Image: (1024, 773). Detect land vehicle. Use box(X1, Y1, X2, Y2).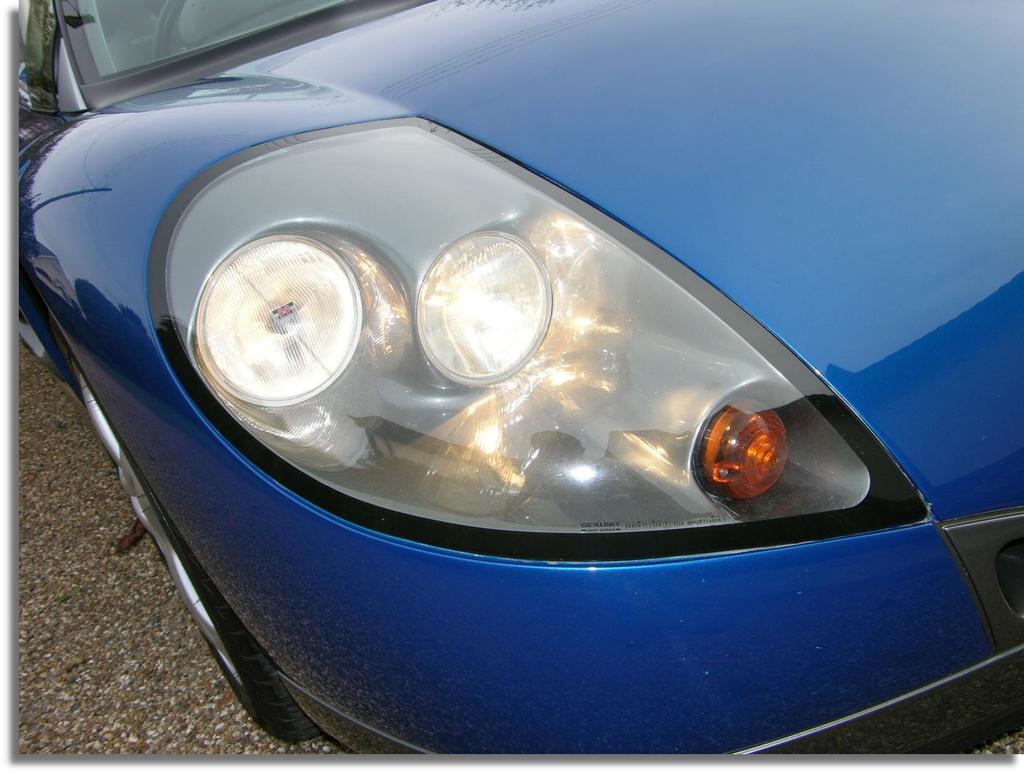
box(4, 24, 1007, 765).
